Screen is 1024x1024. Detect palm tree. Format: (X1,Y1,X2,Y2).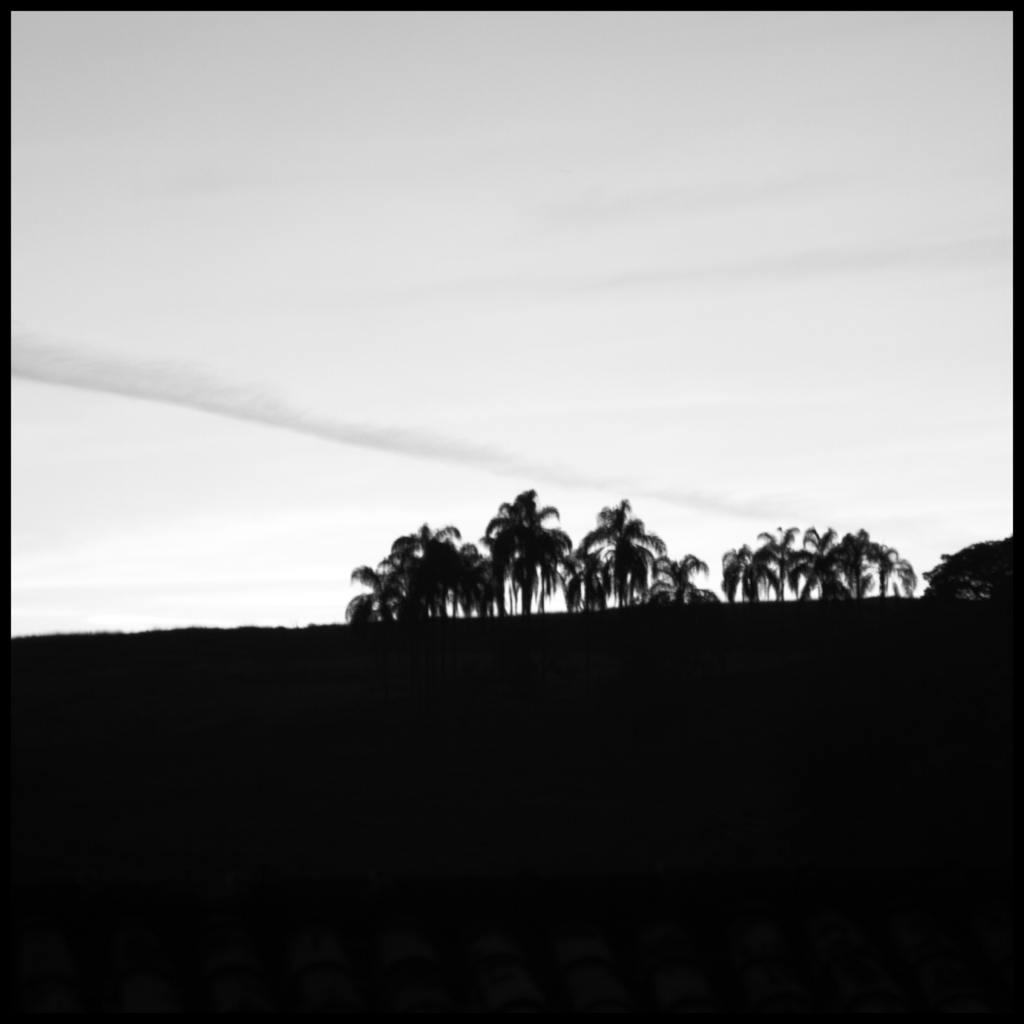
(595,500,644,619).
